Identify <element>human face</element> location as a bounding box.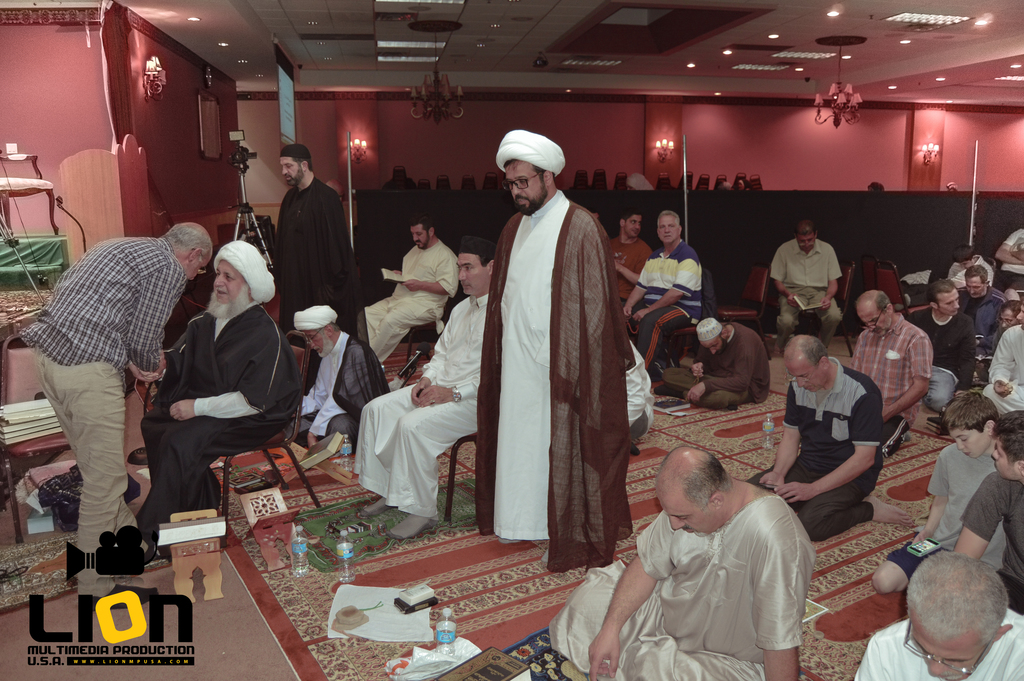
x1=278, y1=161, x2=305, y2=180.
